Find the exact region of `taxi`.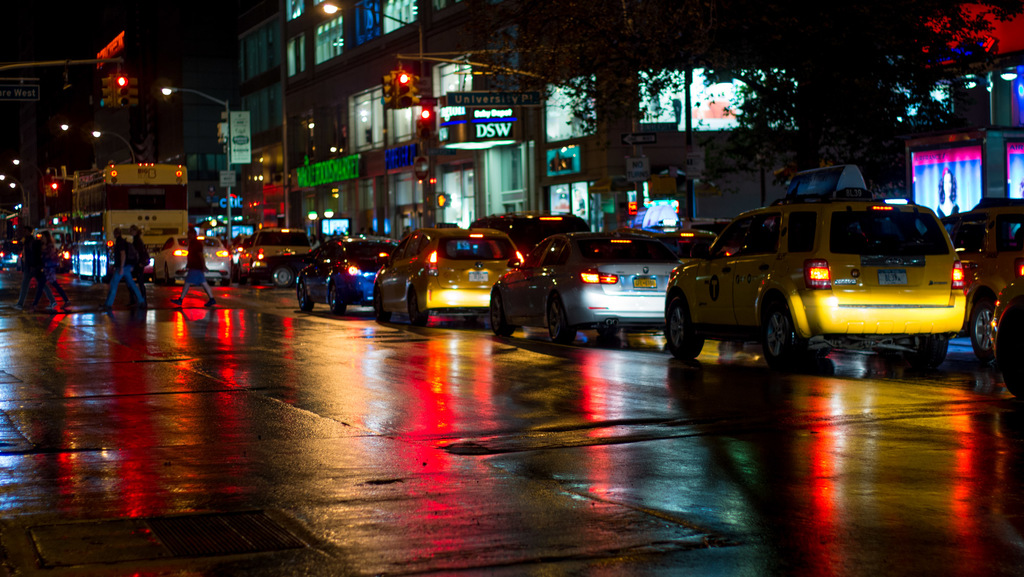
Exact region: region(374, 227, 518, 329).
